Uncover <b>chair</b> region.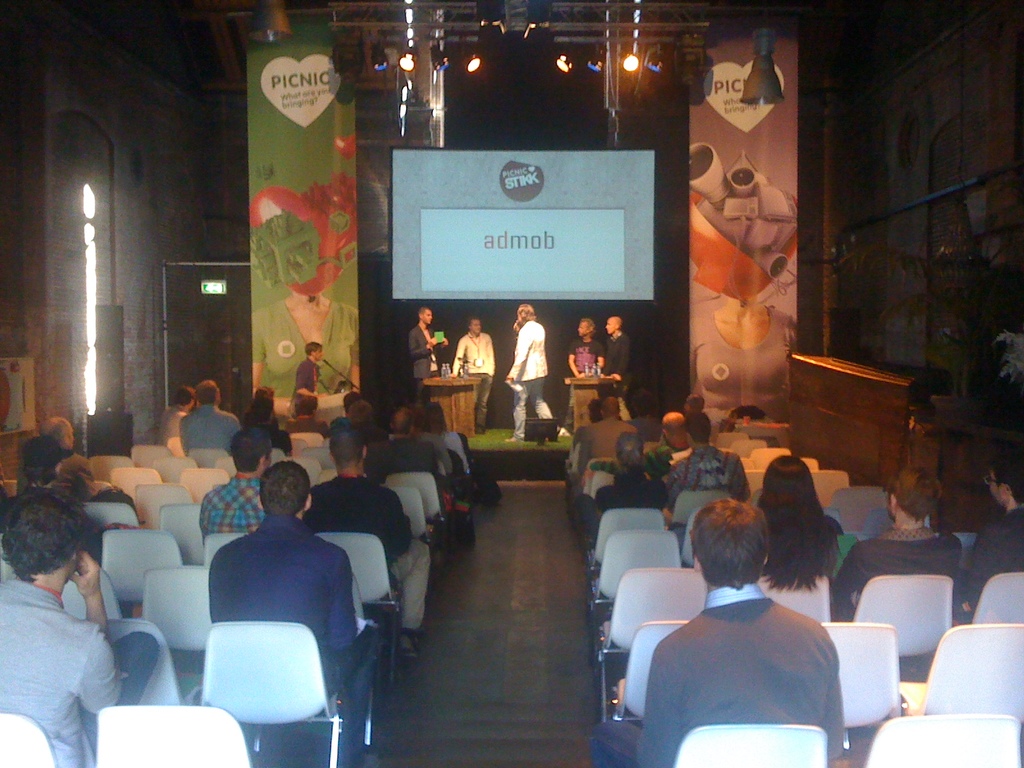
Uncovered: rect(0, 478, 26, 500).
